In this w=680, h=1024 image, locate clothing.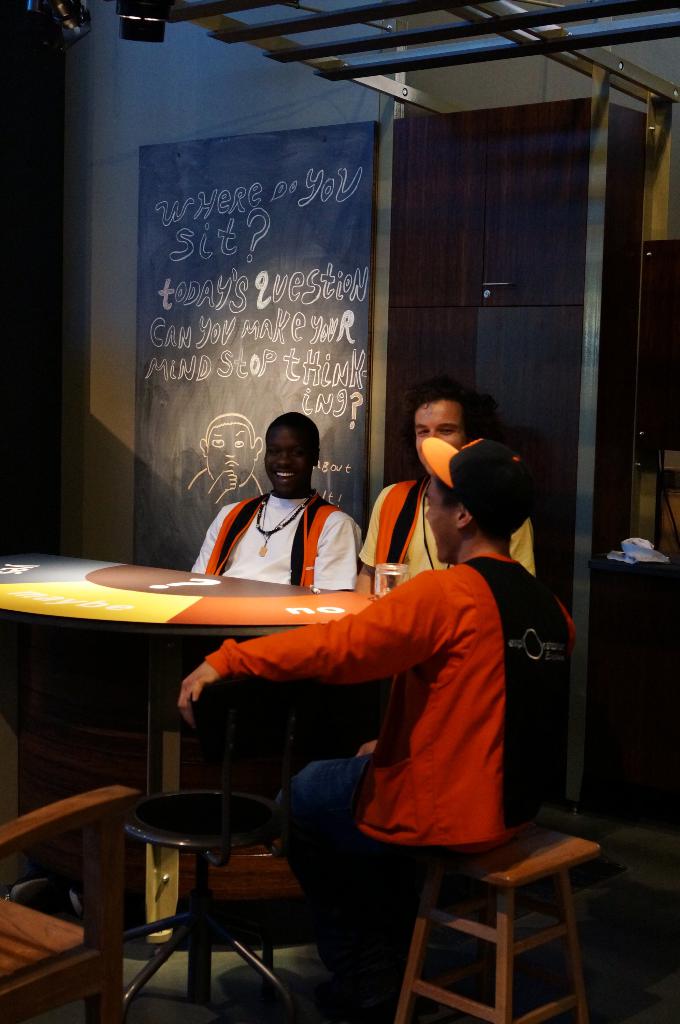
Bounding box: left=268, top=464, right=563, bottom=942.
